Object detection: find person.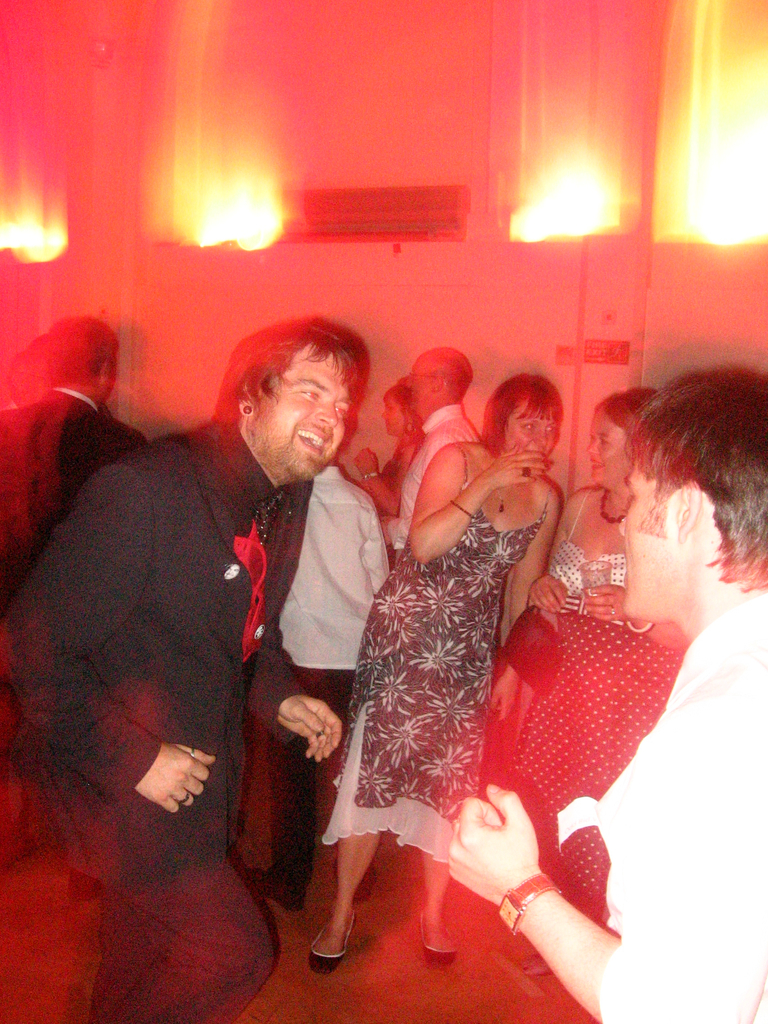
[x1=0, y1=323, x2=156, y2=602].
